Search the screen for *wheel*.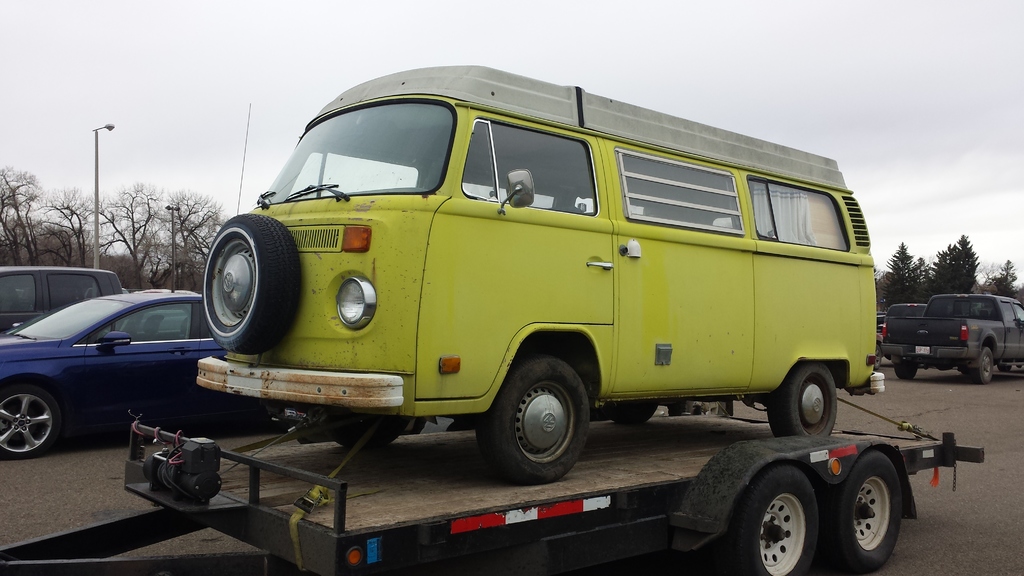
Found at bbox=(480, 361, 588, 487).
